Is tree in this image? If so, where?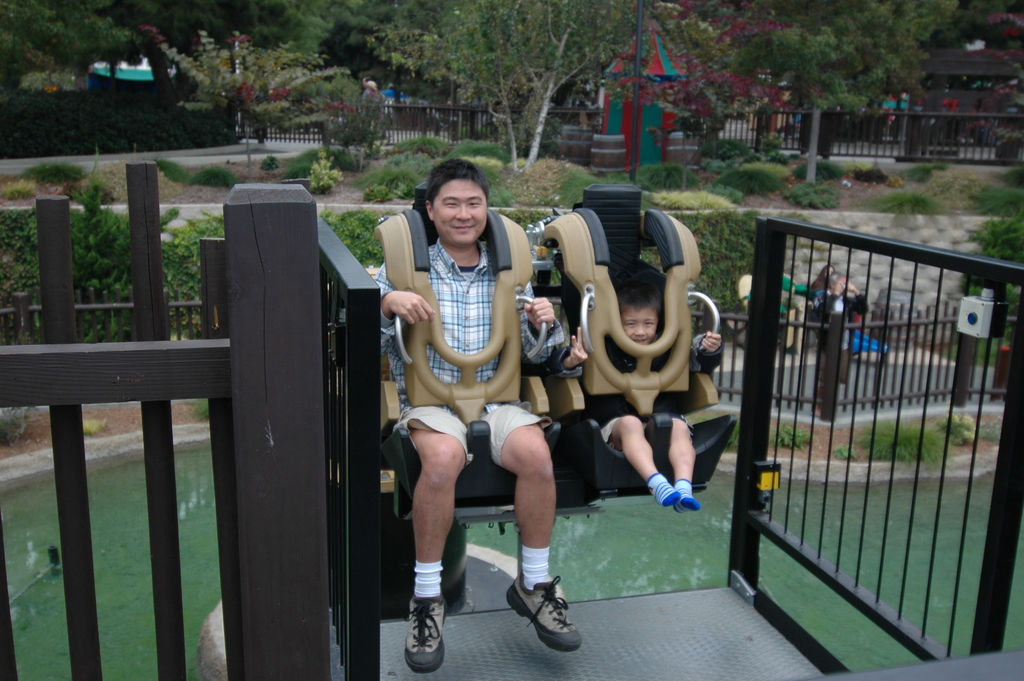
Yes, at l=685, t=0, r=957, b=189.
